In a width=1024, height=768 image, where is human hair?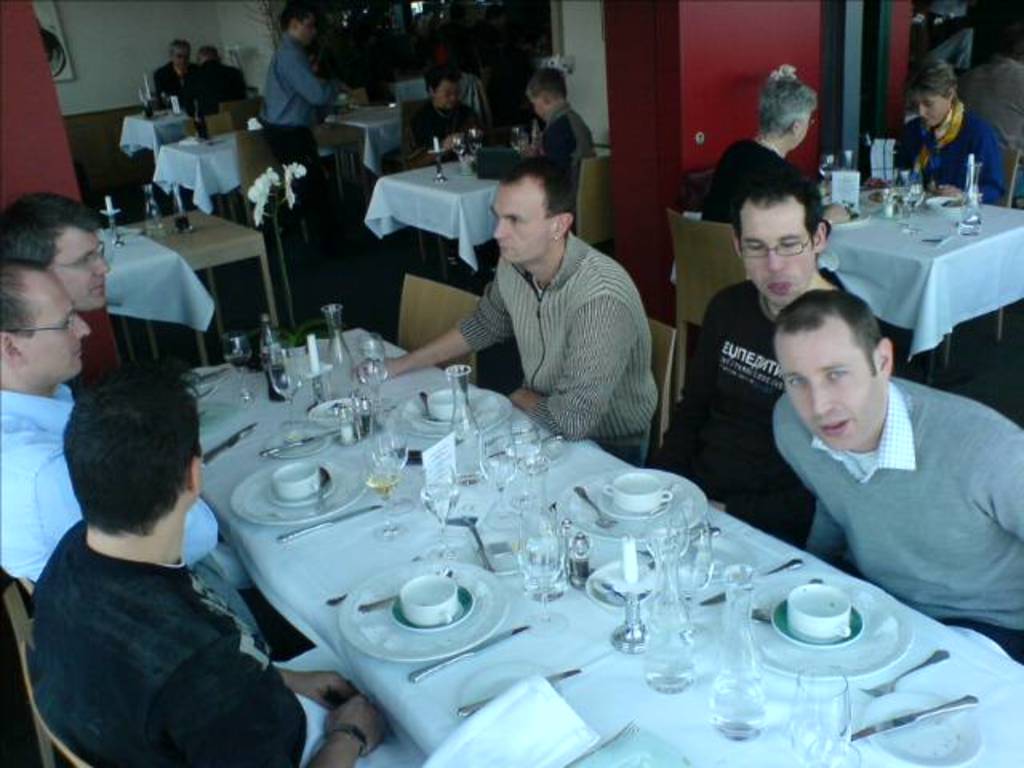
(426, 59, 462, 99).
